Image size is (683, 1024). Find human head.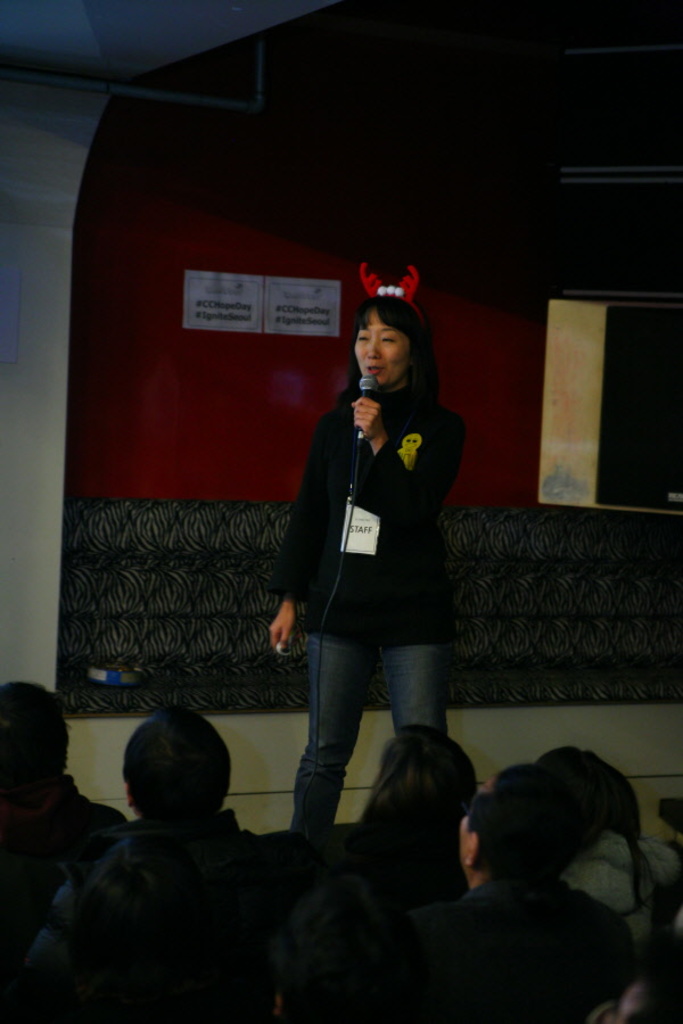
bbox(368, 724, 475, 850).
